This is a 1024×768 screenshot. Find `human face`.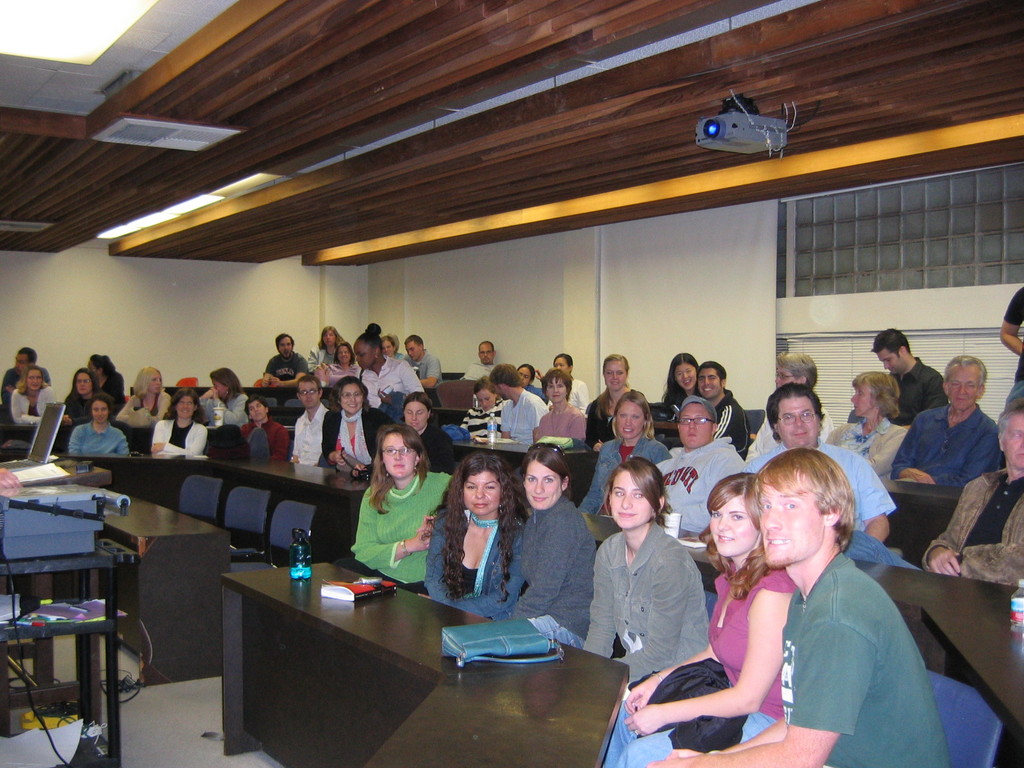
Bounding box: select_region(847, 383, 872, 415).
